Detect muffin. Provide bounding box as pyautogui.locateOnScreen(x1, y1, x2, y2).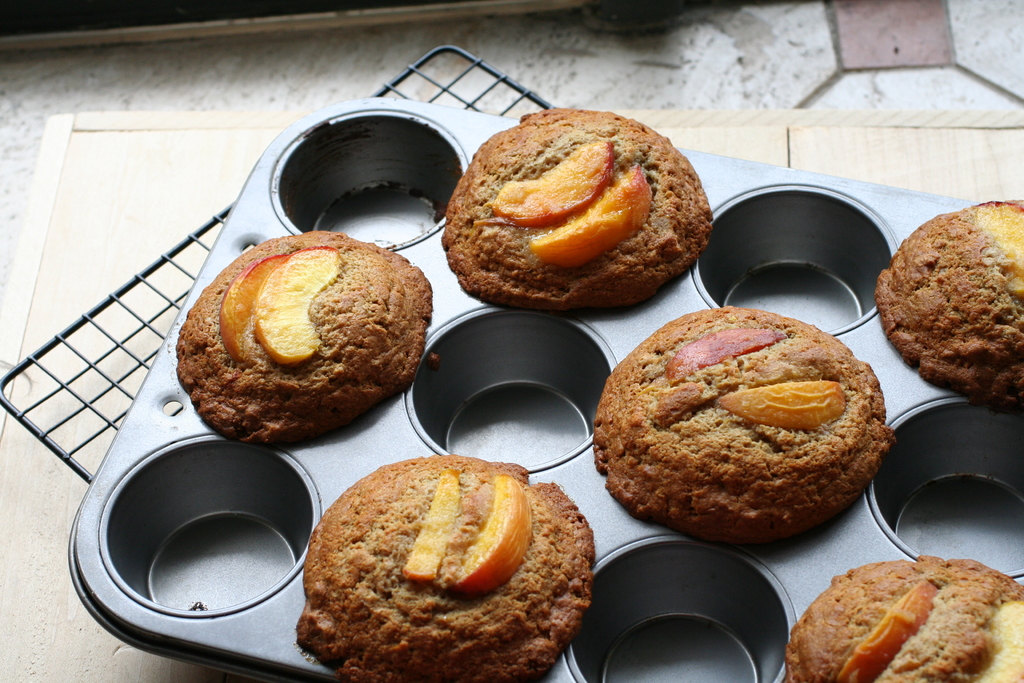
pyautogui.locateOnScreen(601, 310, 888, 554).
